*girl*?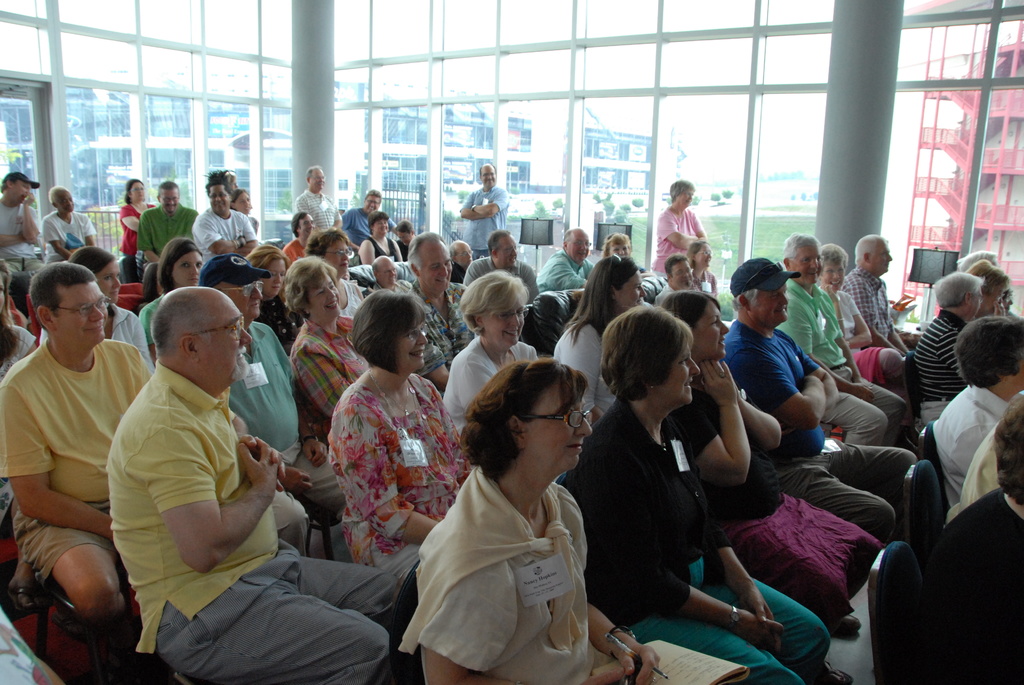
left=388, top=221, right=419, bottom=258
